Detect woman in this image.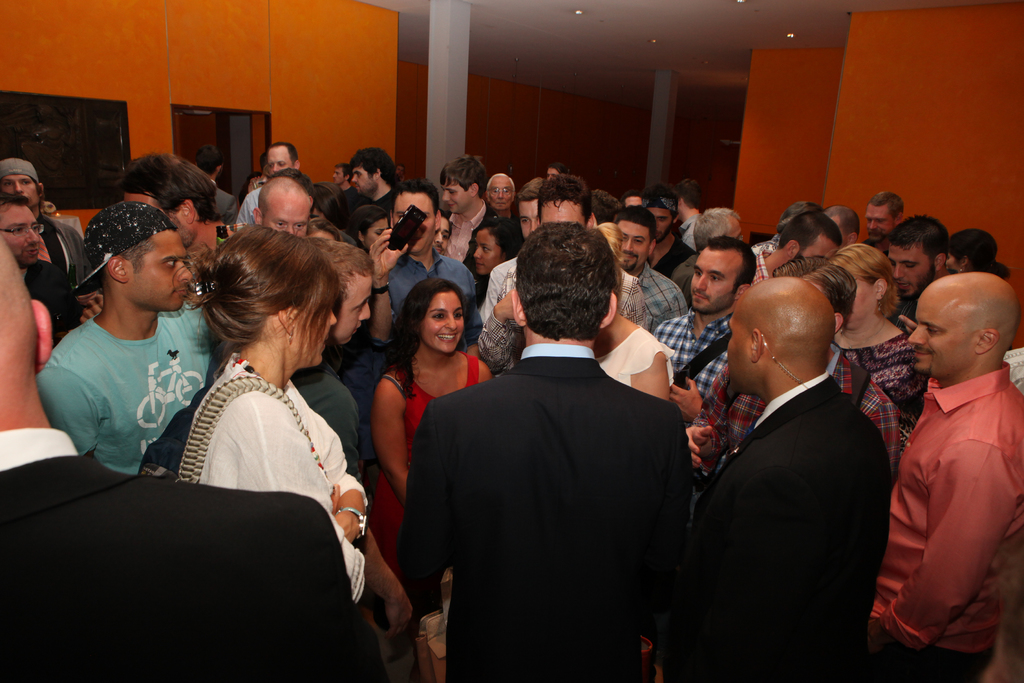
Detection: {"x1": 371, "y1": 278, "x2": 509, "y2": 598}.
